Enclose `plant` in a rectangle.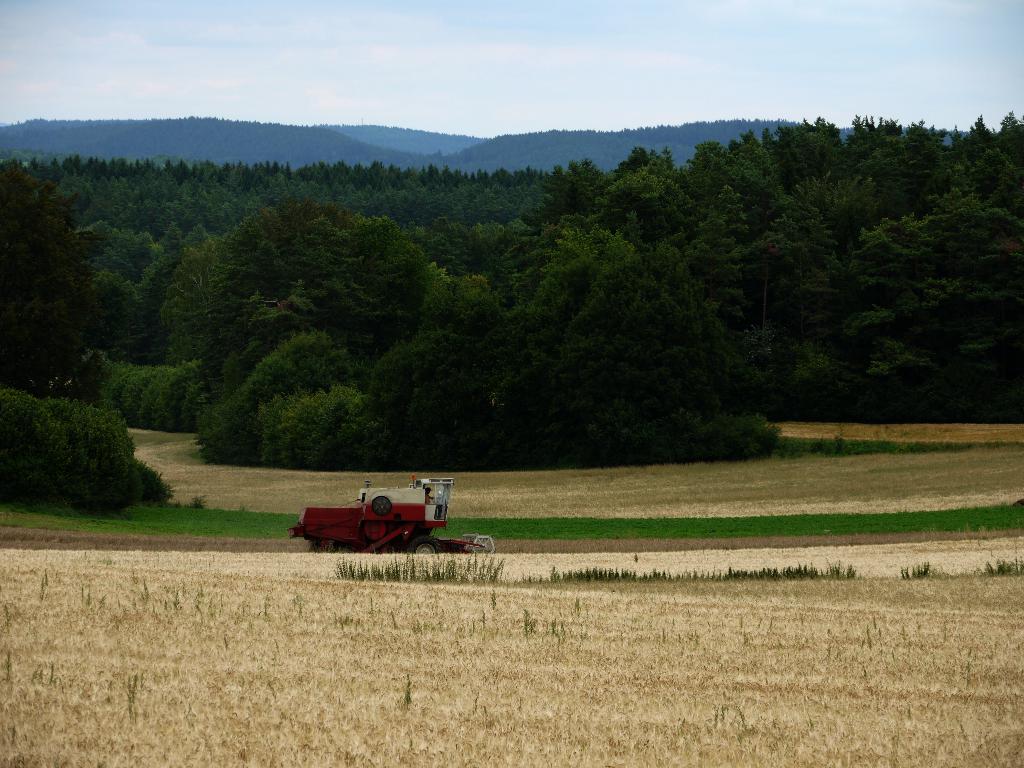
<bbox>0, 388, 174, 513</bbox>.
